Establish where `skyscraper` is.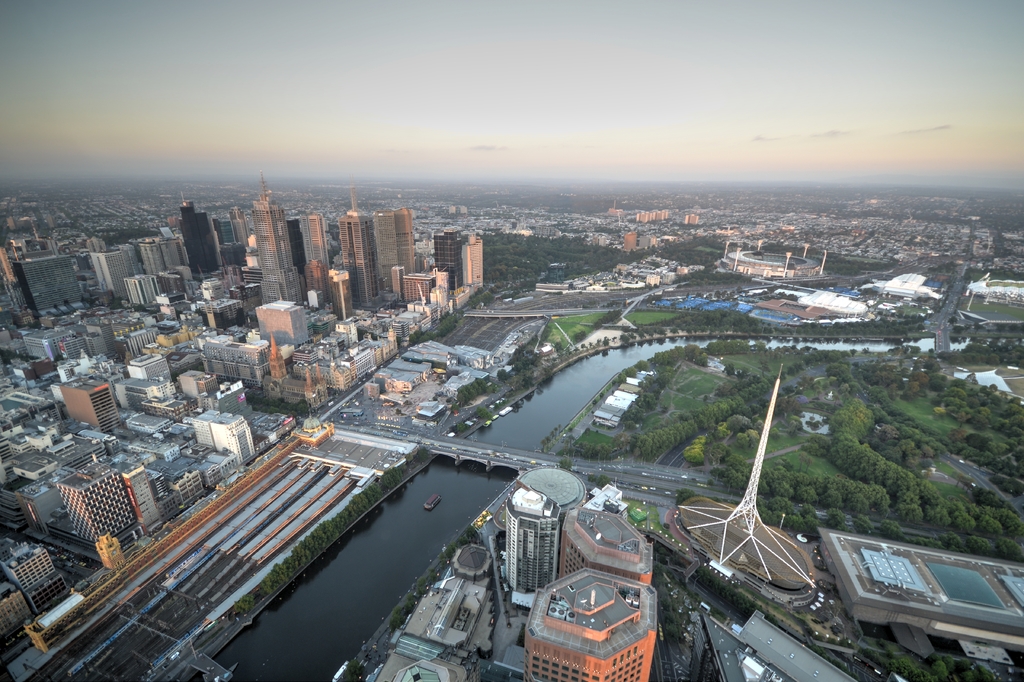
Established at 180:191:216:272.
